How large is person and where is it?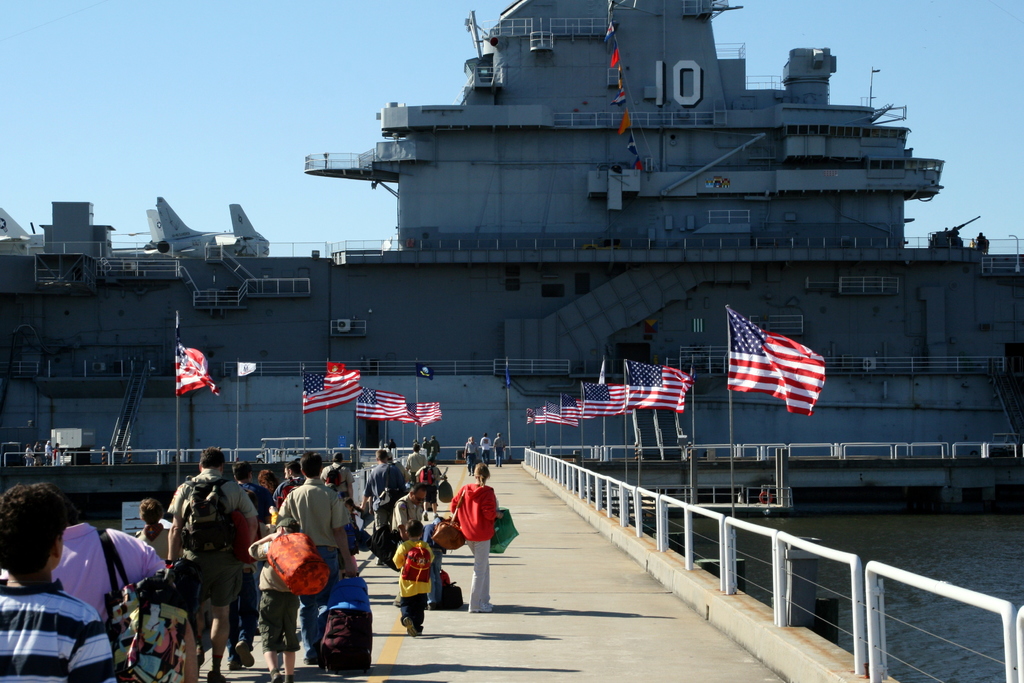
Bounding box: region(404, 446, 426, 484).
